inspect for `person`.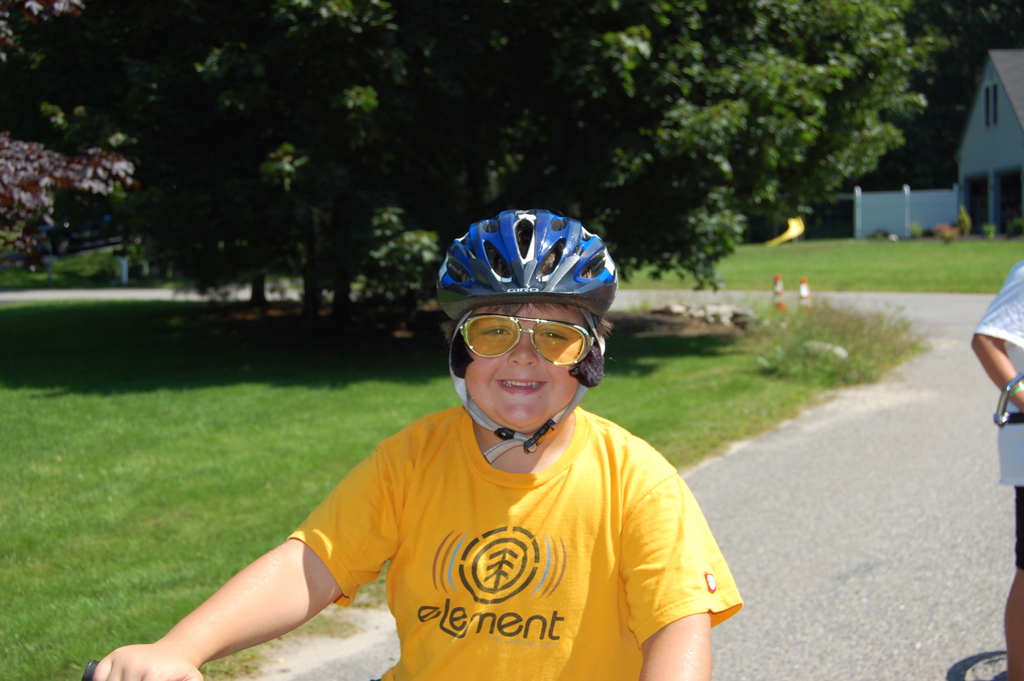
Inspection: bbox=[91, 203, 742, 680].
